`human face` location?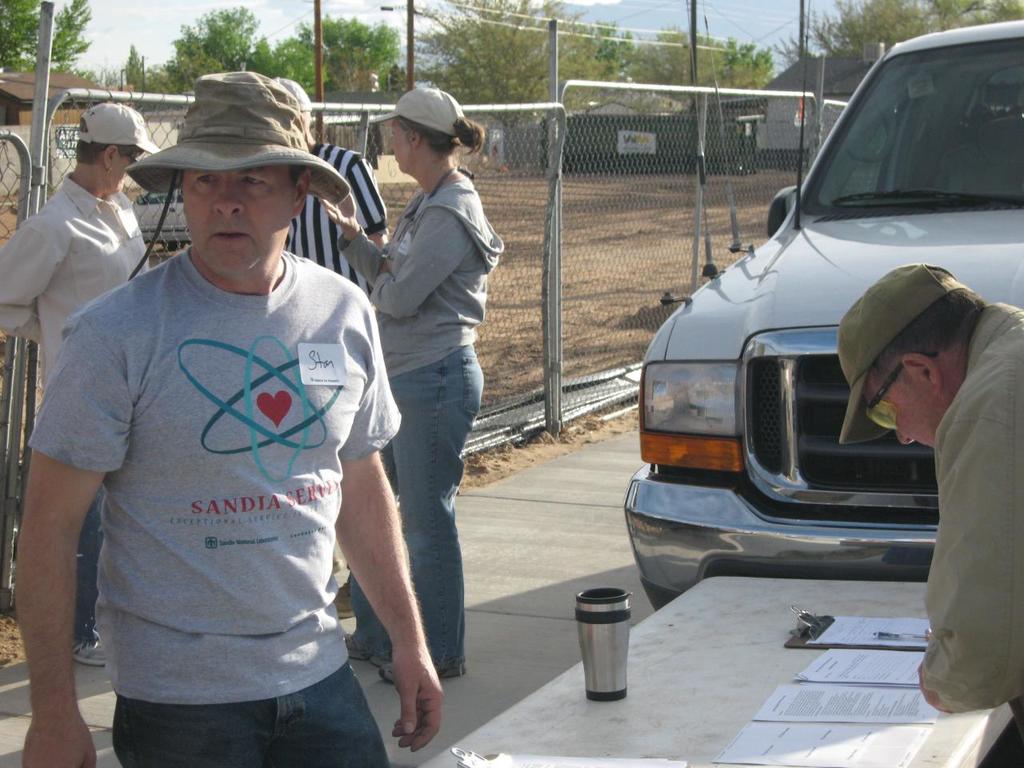
<bbox>870, 366, 950, 454</bbox>
